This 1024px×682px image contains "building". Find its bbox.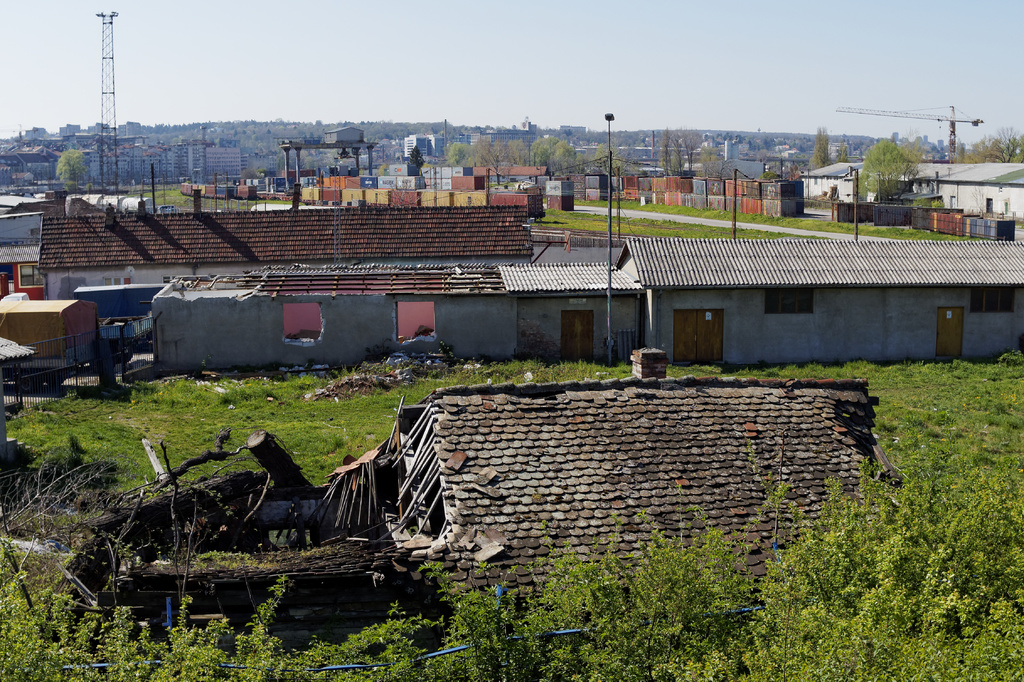
Rect(610, 235, 1023, 367).
